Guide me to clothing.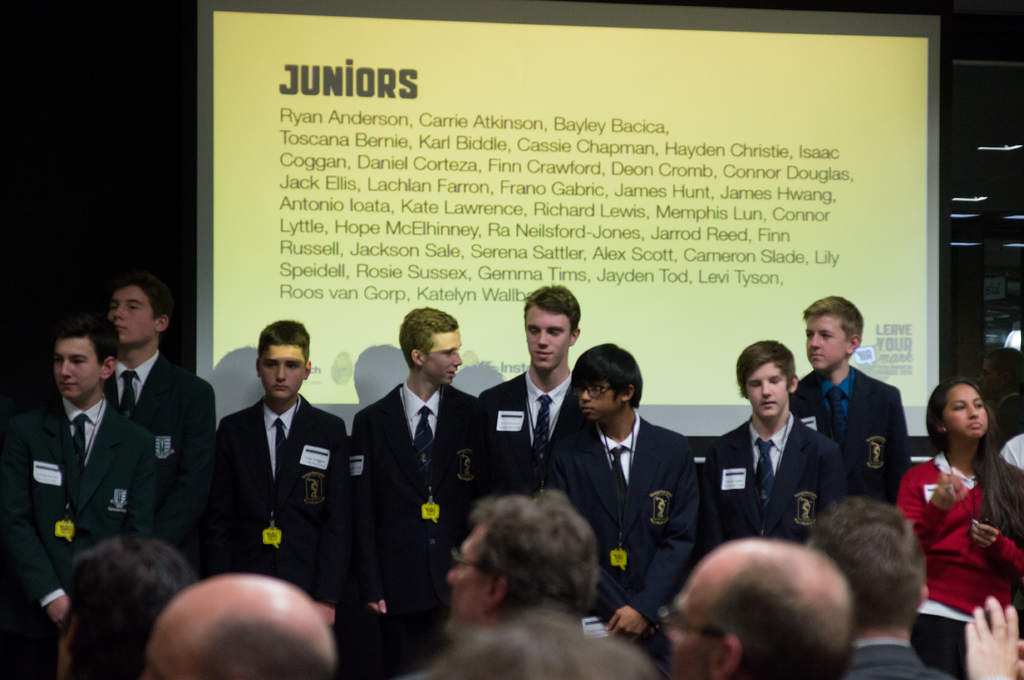
Guidance: 345 380 495 679.
